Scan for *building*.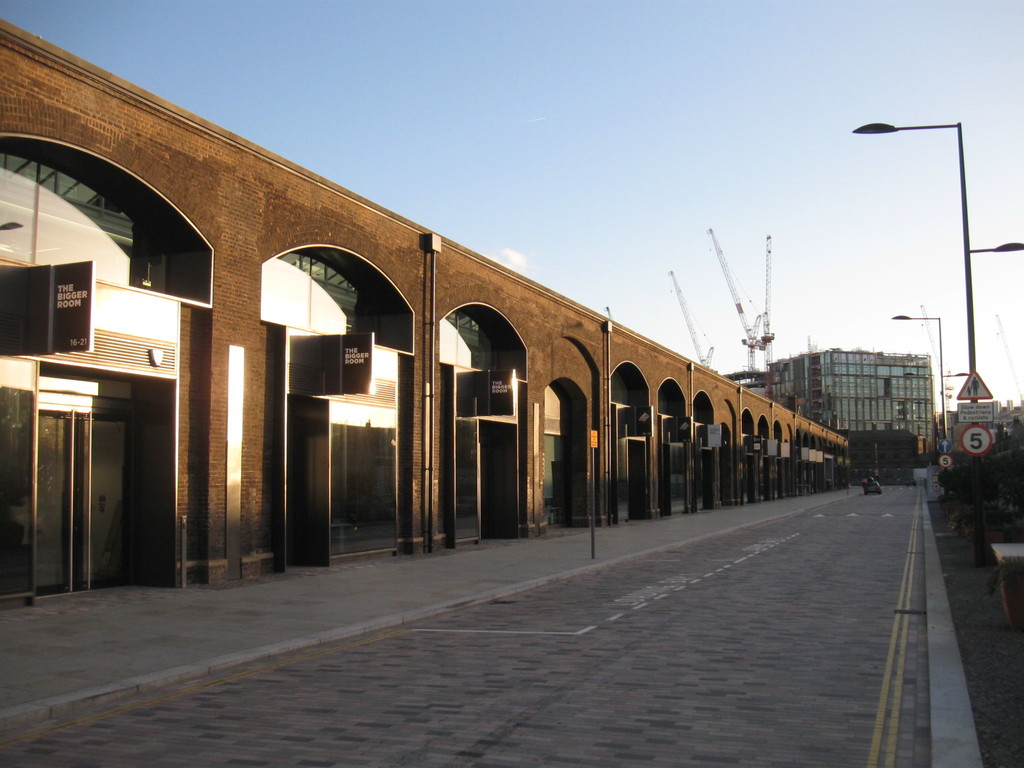
Scan result: pyautogui.locateOnScreen(726, 349, 940, 456).
